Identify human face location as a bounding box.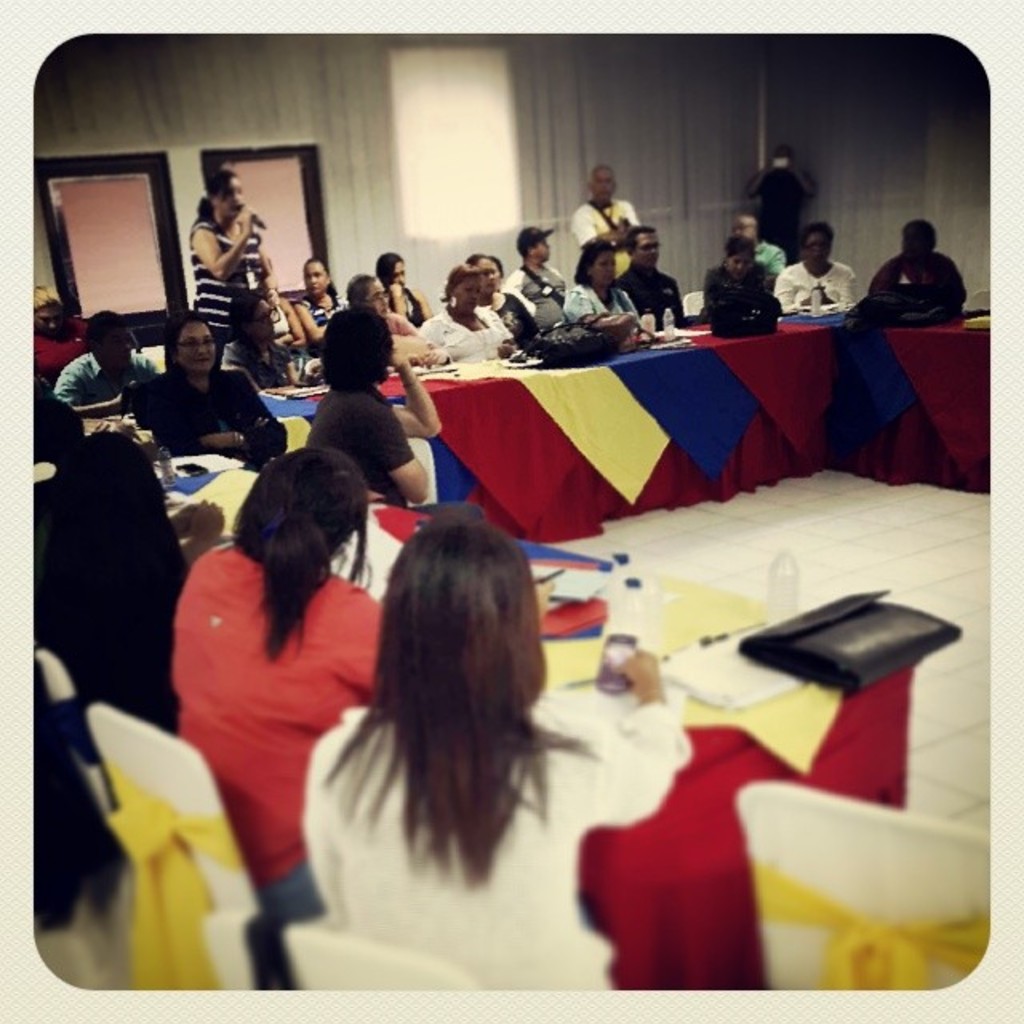
x1=176, y1=318, x2=218, y2=374.
